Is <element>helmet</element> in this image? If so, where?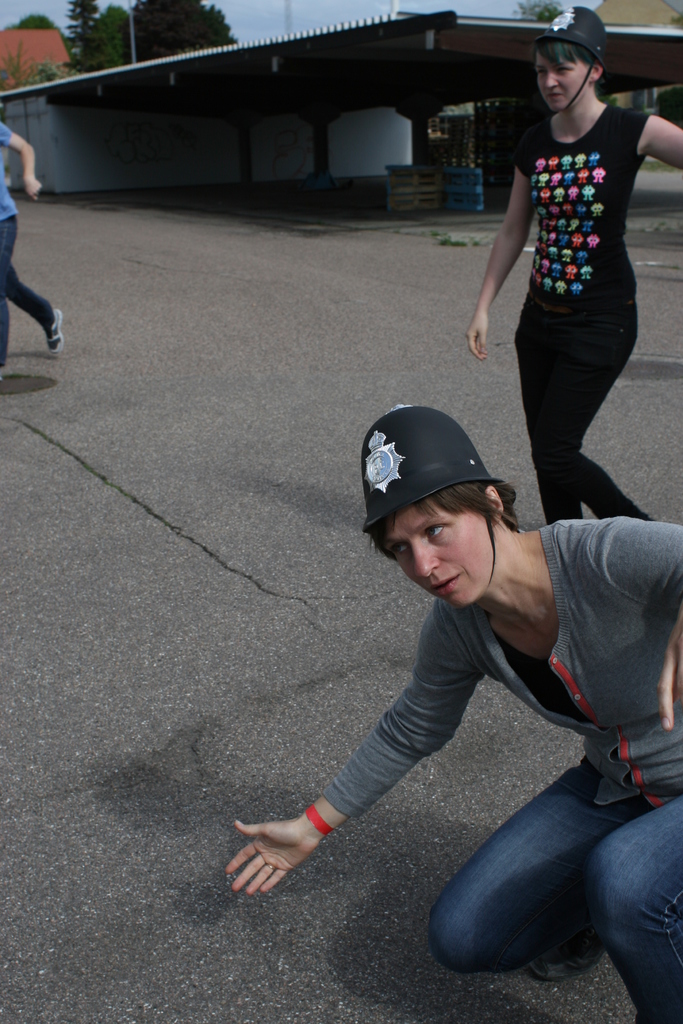
Yes, at <region>533, 6, 608, 116</region>.
